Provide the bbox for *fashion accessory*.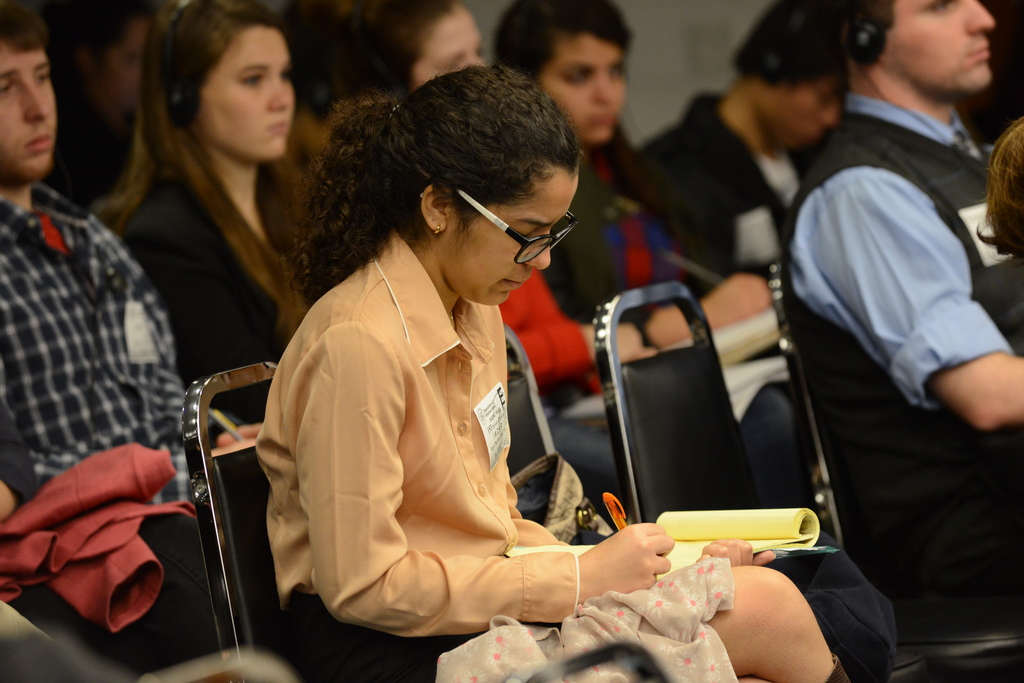
<bbox>433, 221, 439, 237</bbox>.
